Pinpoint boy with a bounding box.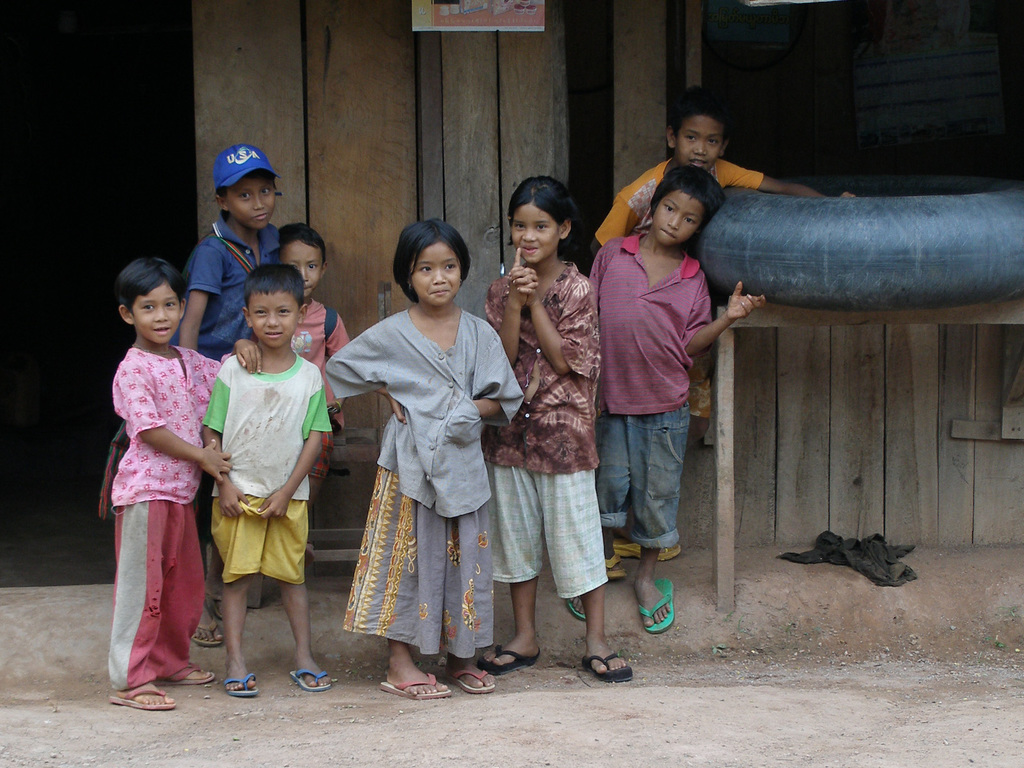
select_region(198, 263, 333, 697).
